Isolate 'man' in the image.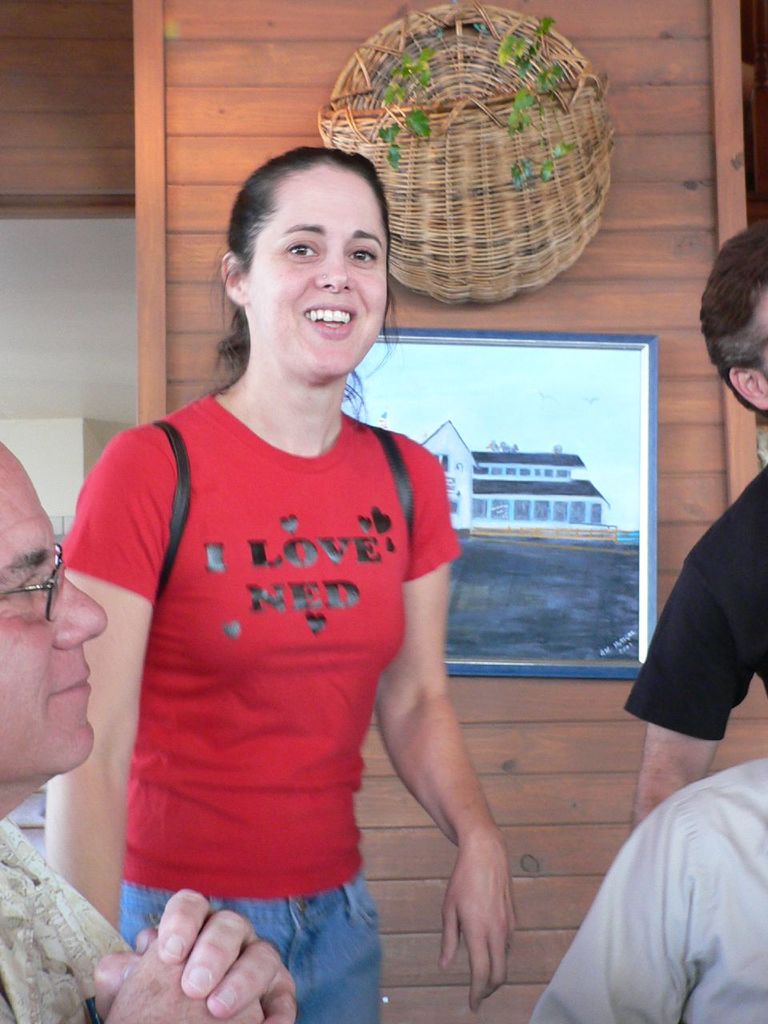
Isolated region: (626,213,767,836).
